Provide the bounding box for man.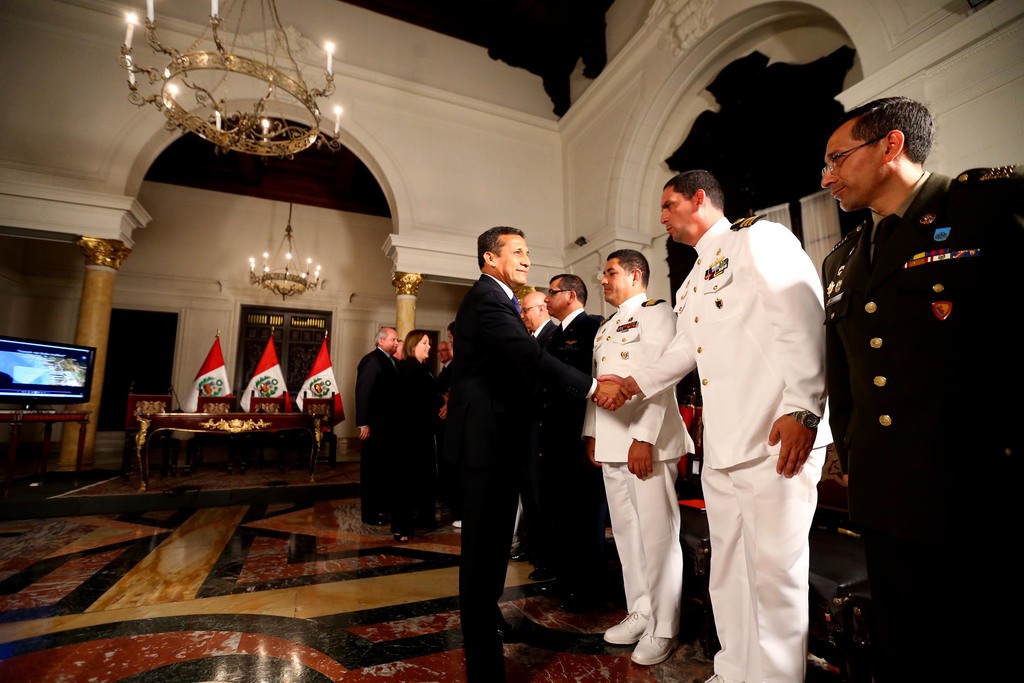
left=434, top=340, right=456, bottom=389.
